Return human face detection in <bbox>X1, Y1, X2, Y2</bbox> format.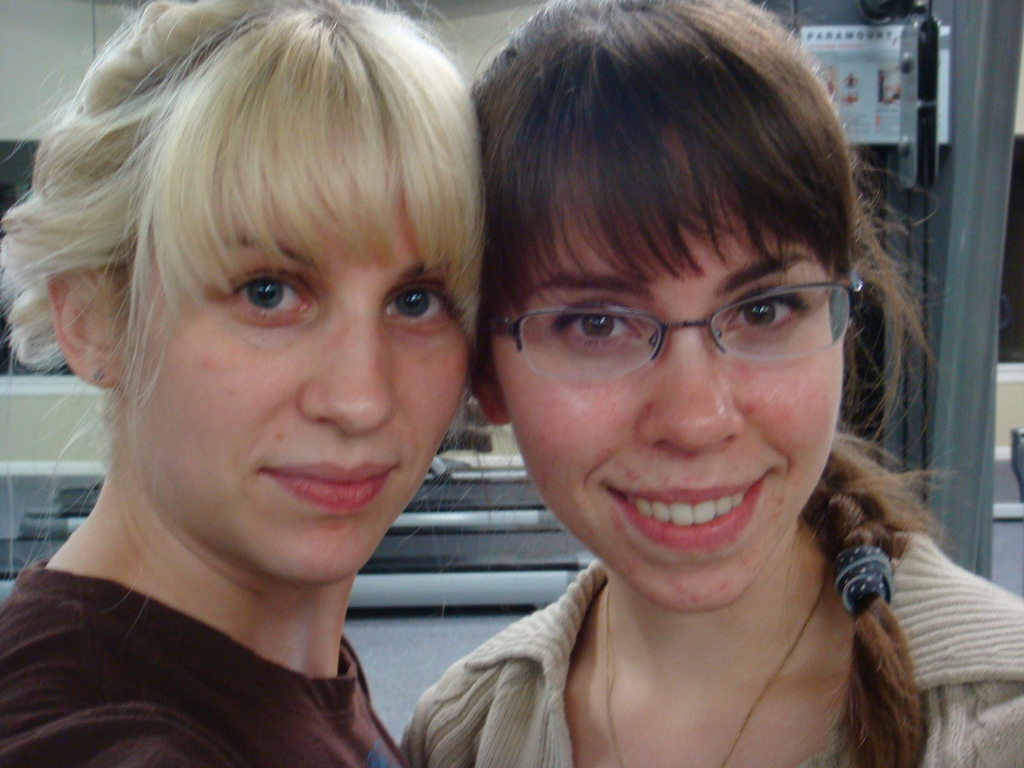
<bbox>125, 189, 466, 583</bbox>.
